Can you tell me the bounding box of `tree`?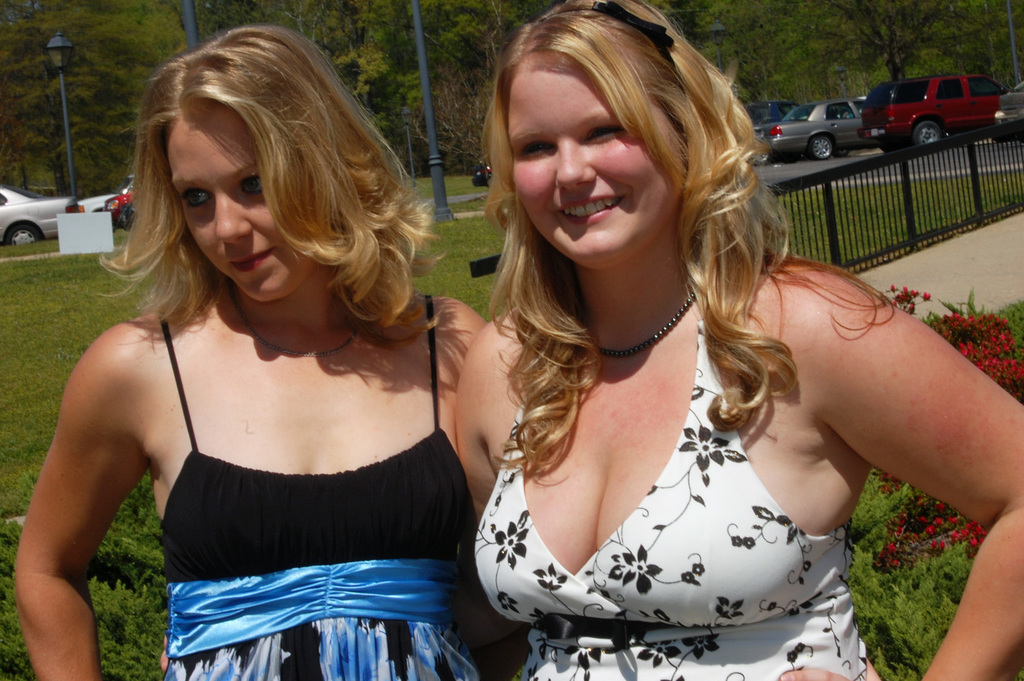
(528,0,756,91).
